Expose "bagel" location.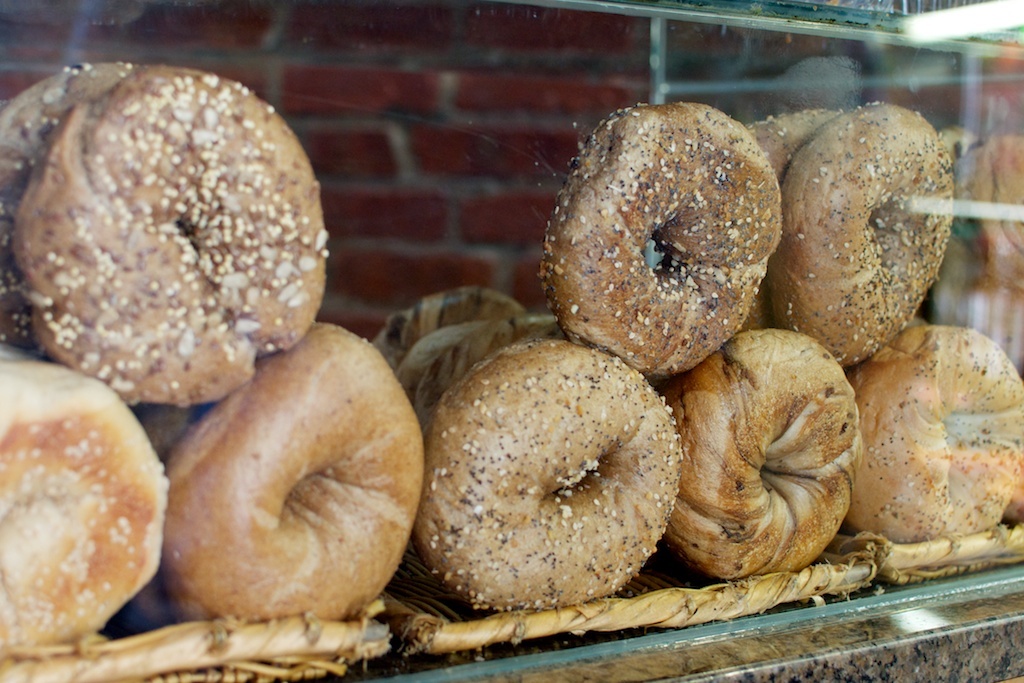
Exposed at detection(789, 105, 960, 364).
